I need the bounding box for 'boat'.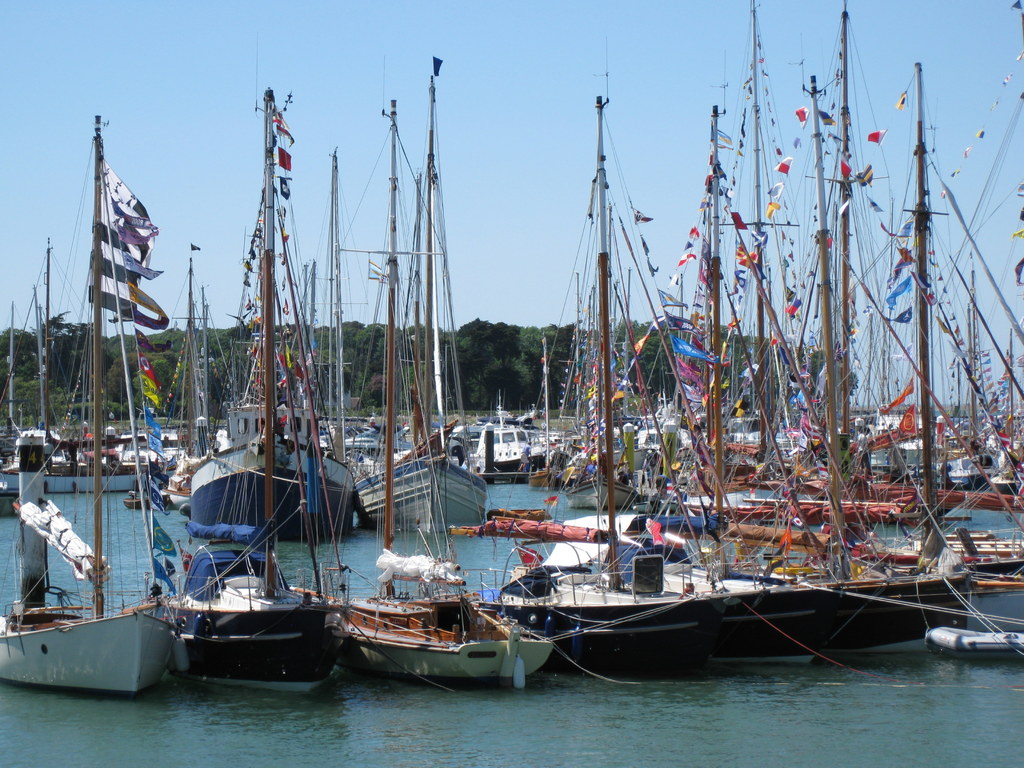
Here it is: {"left": 460, "top": 394, "right": 538, "bottom": 468}.
